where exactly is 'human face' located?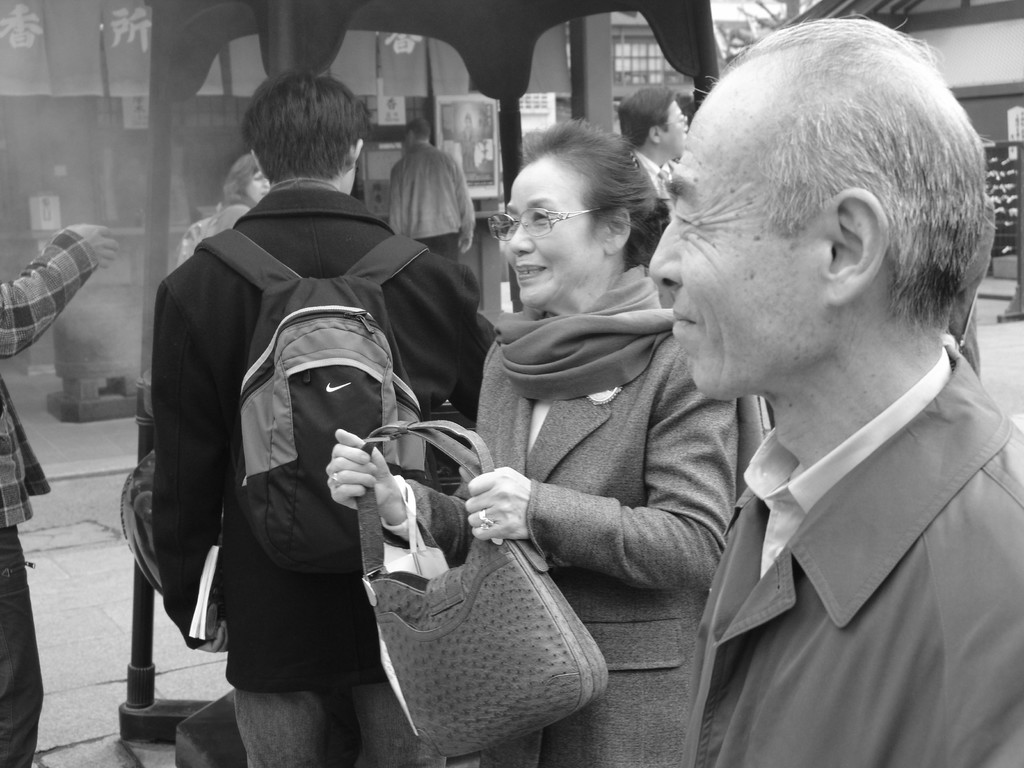
Its bounding box is 650, 77, 820, 394.
